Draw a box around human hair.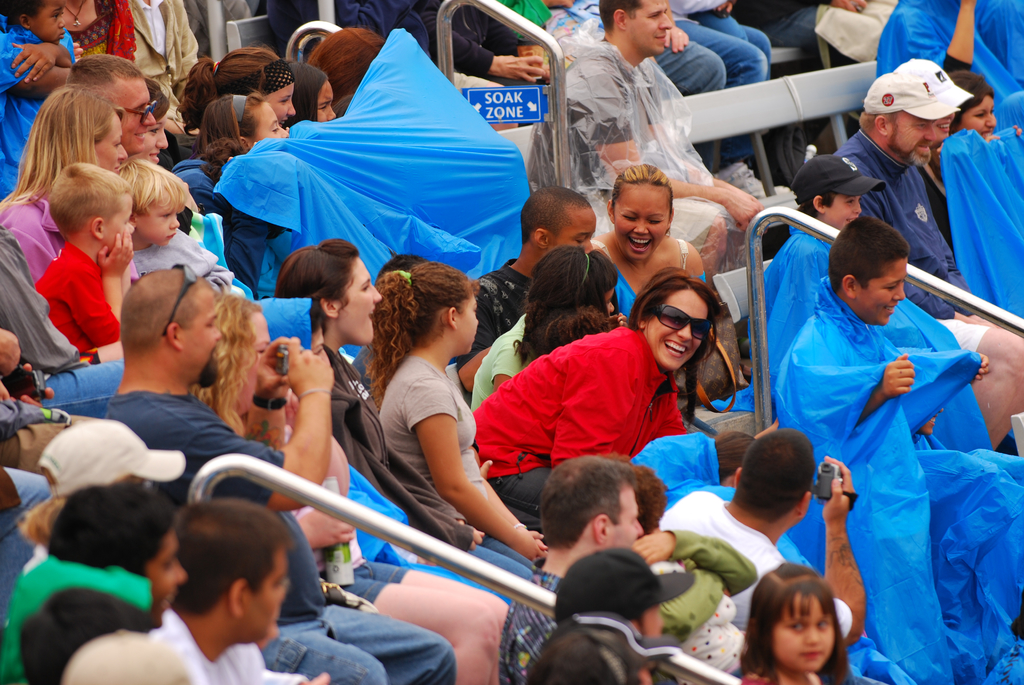
locate(856, 107, 902, 135).
